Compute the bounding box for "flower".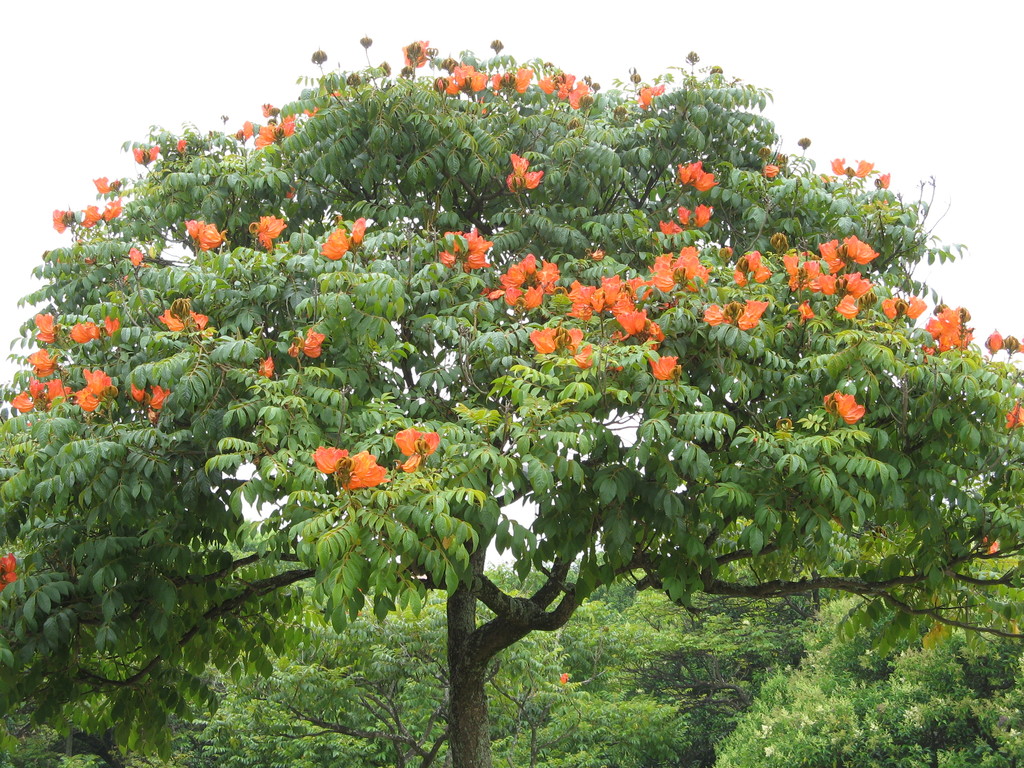
locate(350, 447, 386, 490).
